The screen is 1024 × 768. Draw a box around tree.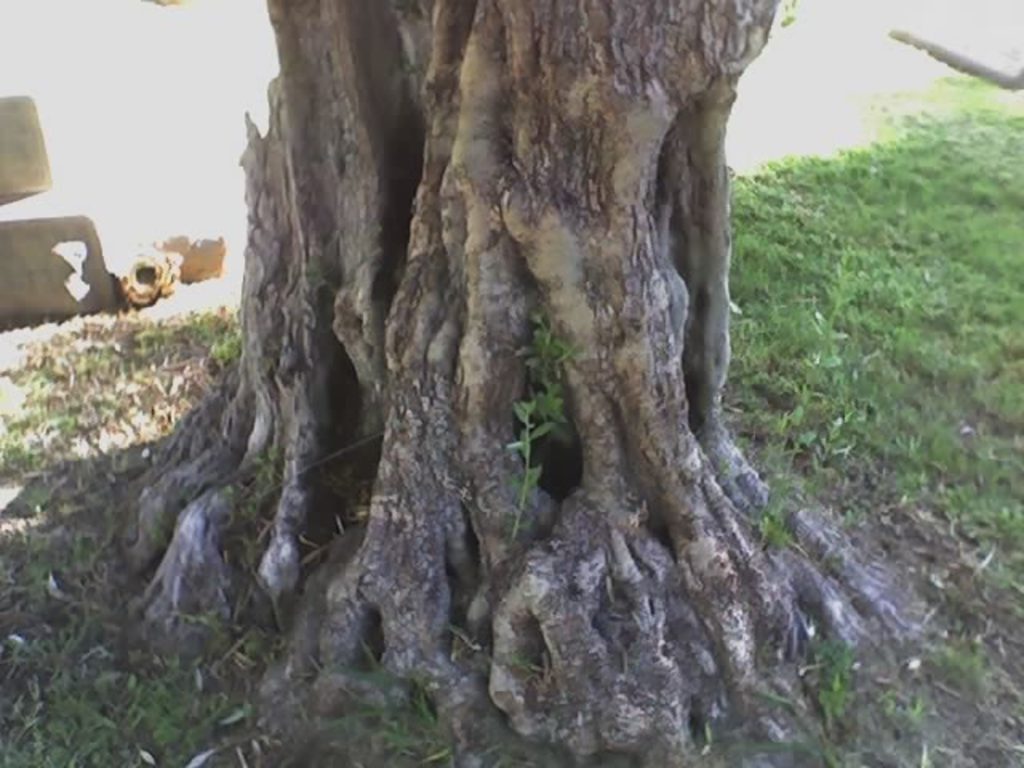
l=90, t=0, r=930, b=653.
